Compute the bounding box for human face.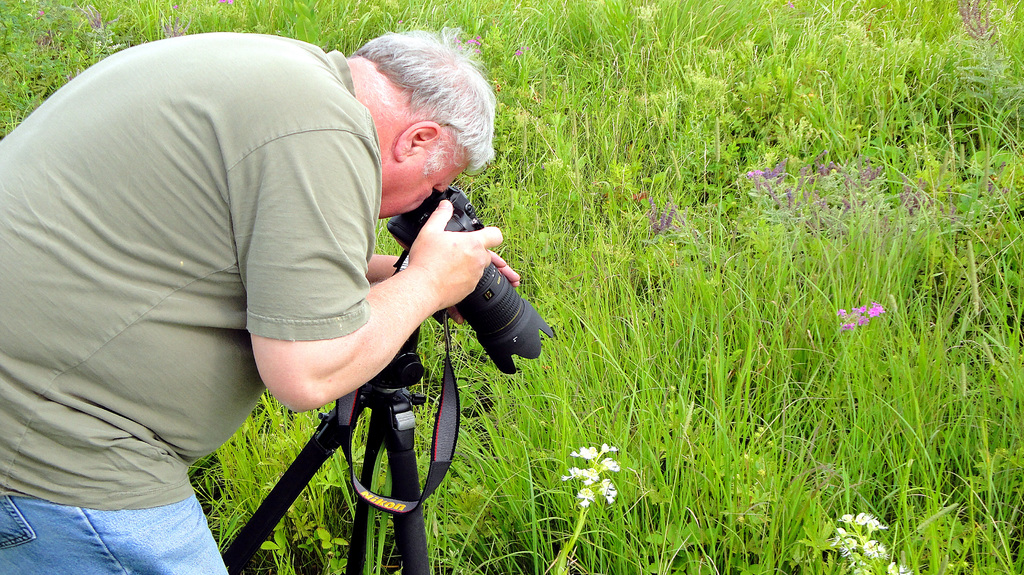
detection(380, 149, 468, 218).
